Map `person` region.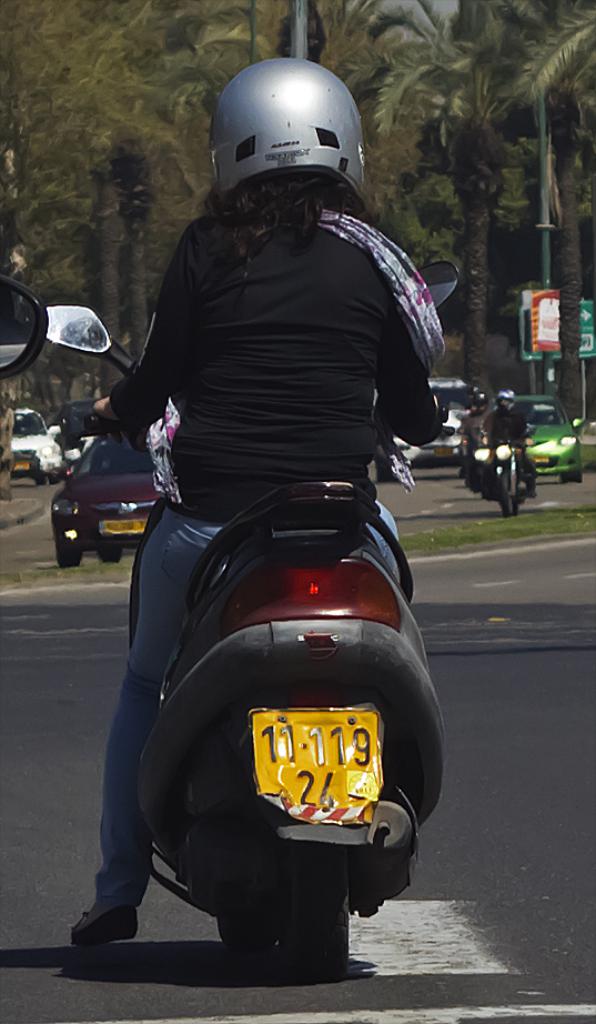
Mapped to {"left": 107, "top": 32, "right": 447, "bottom": 1006}.
